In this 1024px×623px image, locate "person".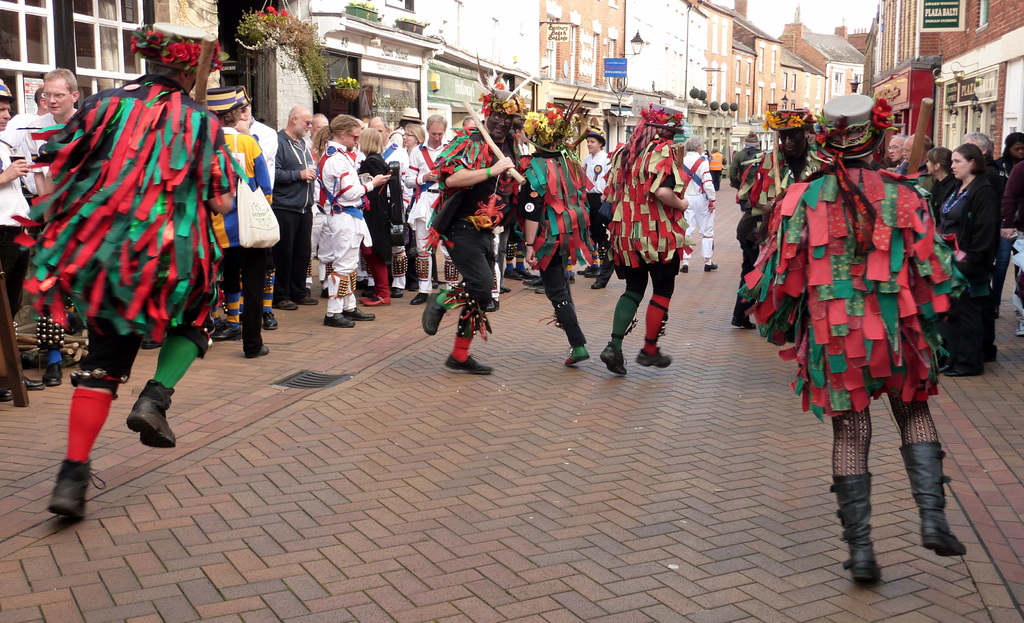
Bounding box: crop(24, 65, 84, 231).
